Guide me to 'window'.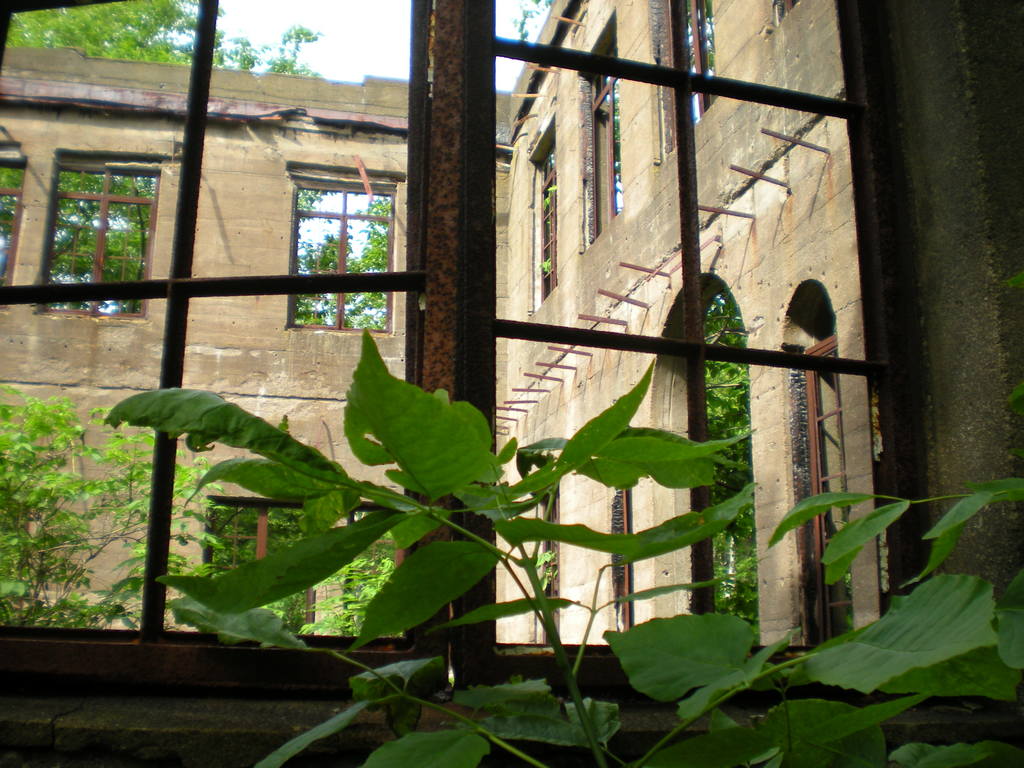
Guidance: {"left": 286, "top": 162, "right": 396, "bottom": 332}.
